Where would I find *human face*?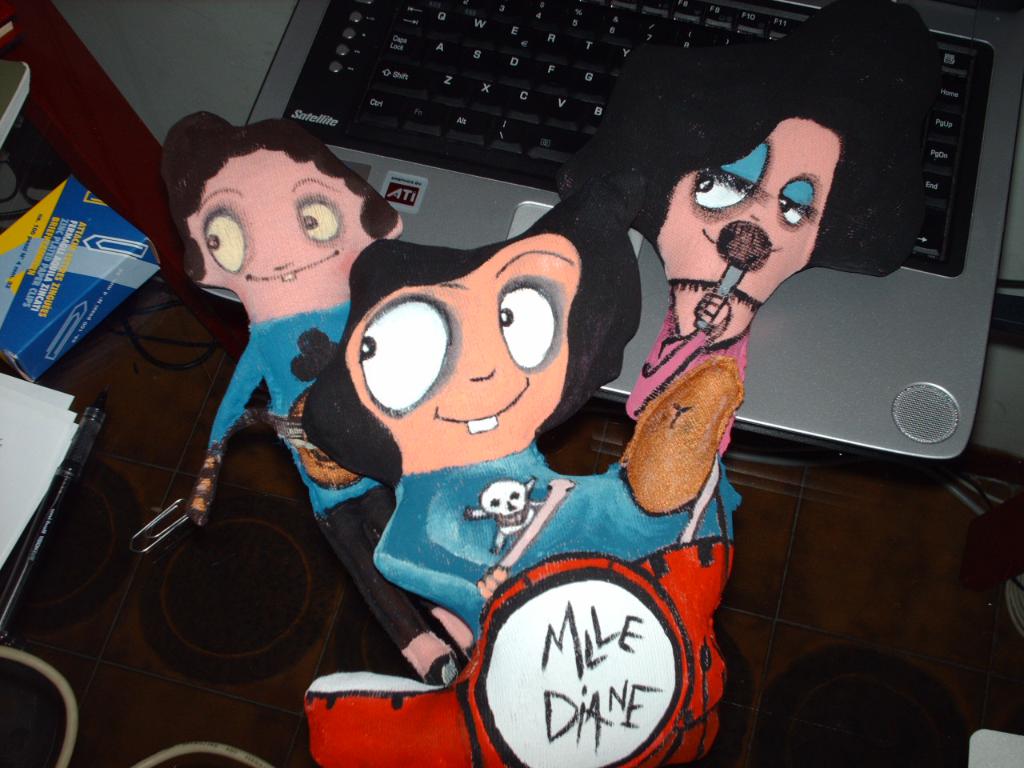
At 341, 230, 574, 478.
